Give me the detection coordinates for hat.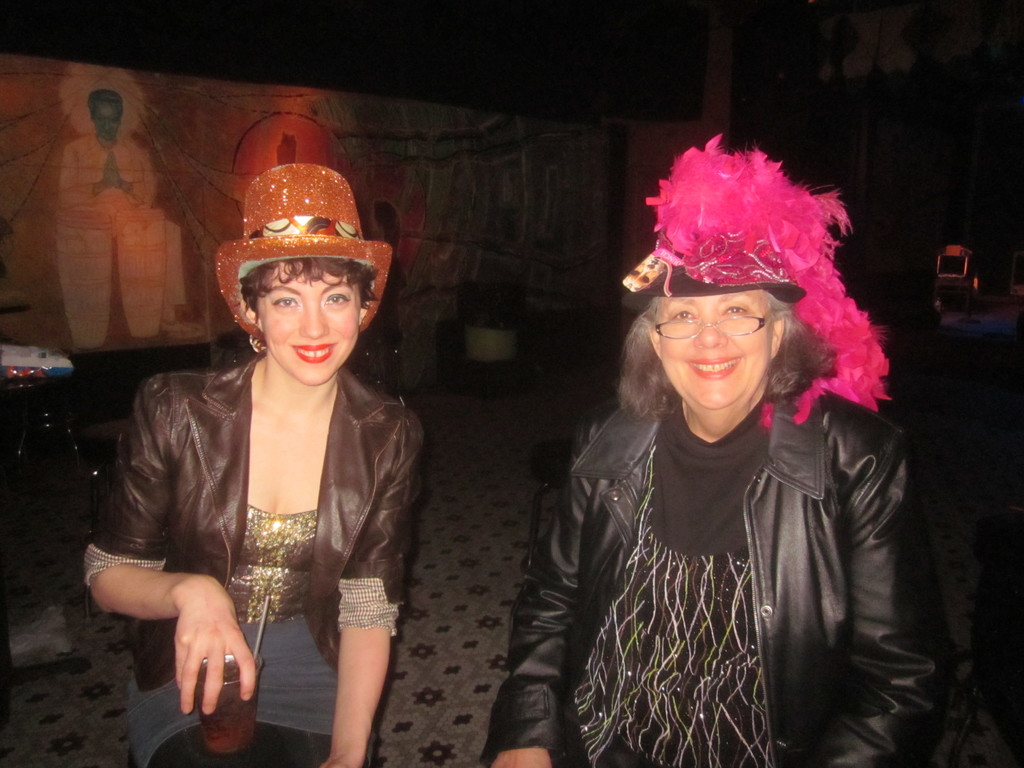
{"x1": 212, "y1": 163, "x2": 394, "y2": 330}.
